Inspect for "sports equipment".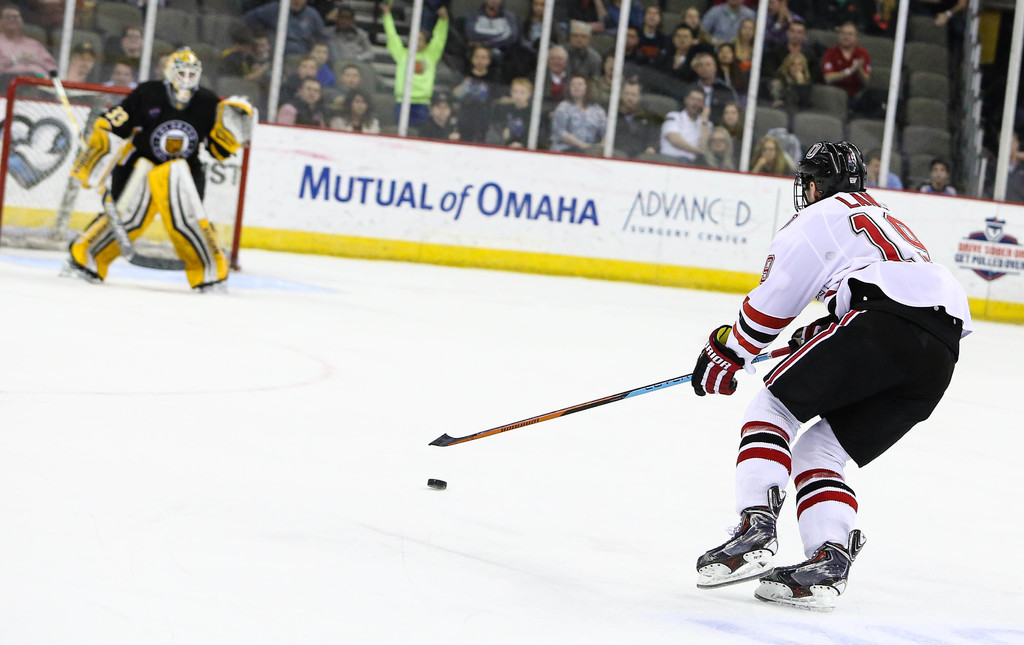
Inspection: region(693, 476, 786, 591).
